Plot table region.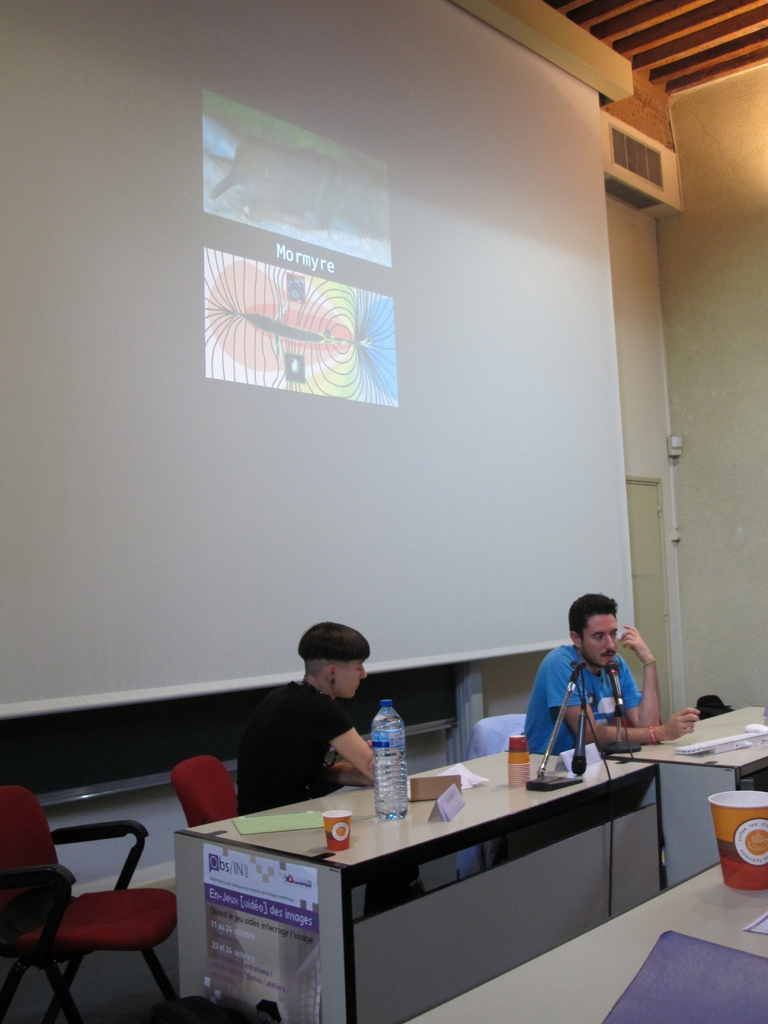
Plotted at [x1=404, y1=862, x2=767, y2=1023].
